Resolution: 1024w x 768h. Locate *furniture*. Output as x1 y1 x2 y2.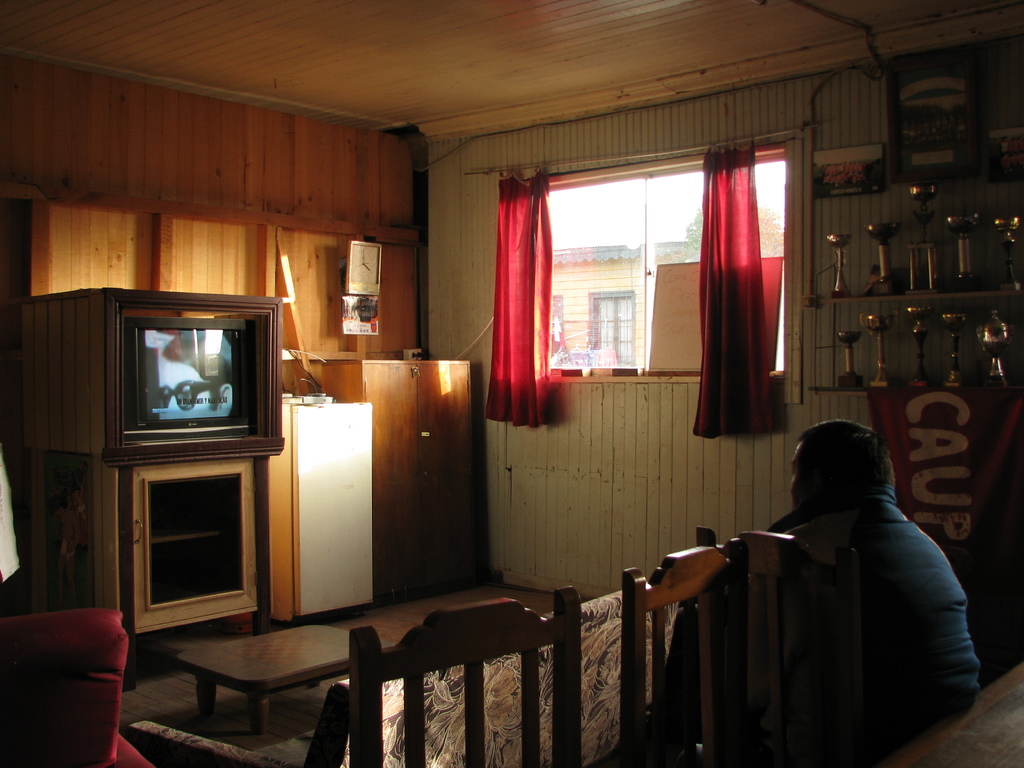
127 580 689 767.
